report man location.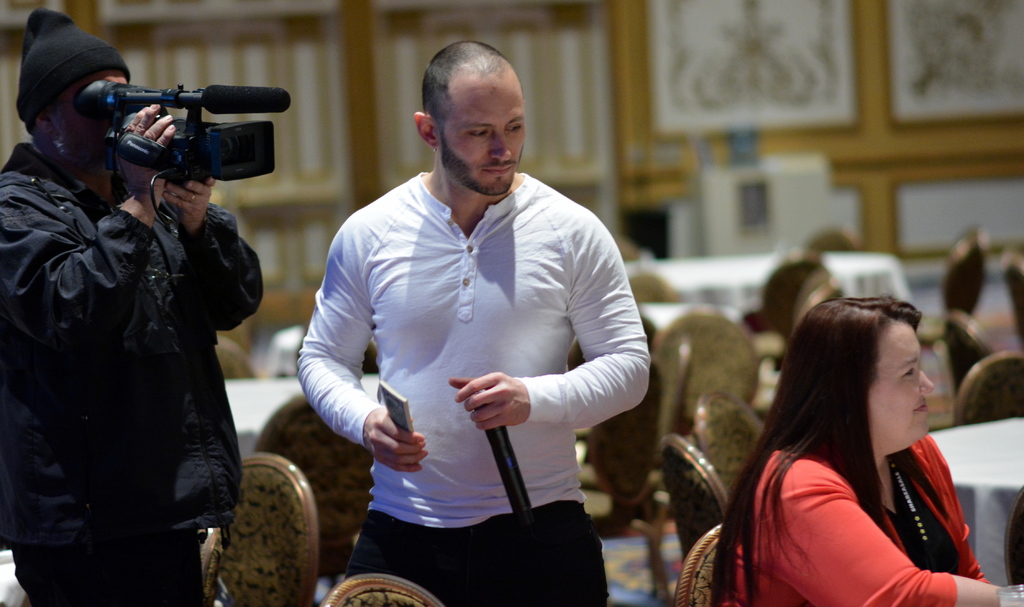
Report: <region>294, 41, 646, 606</region>.
